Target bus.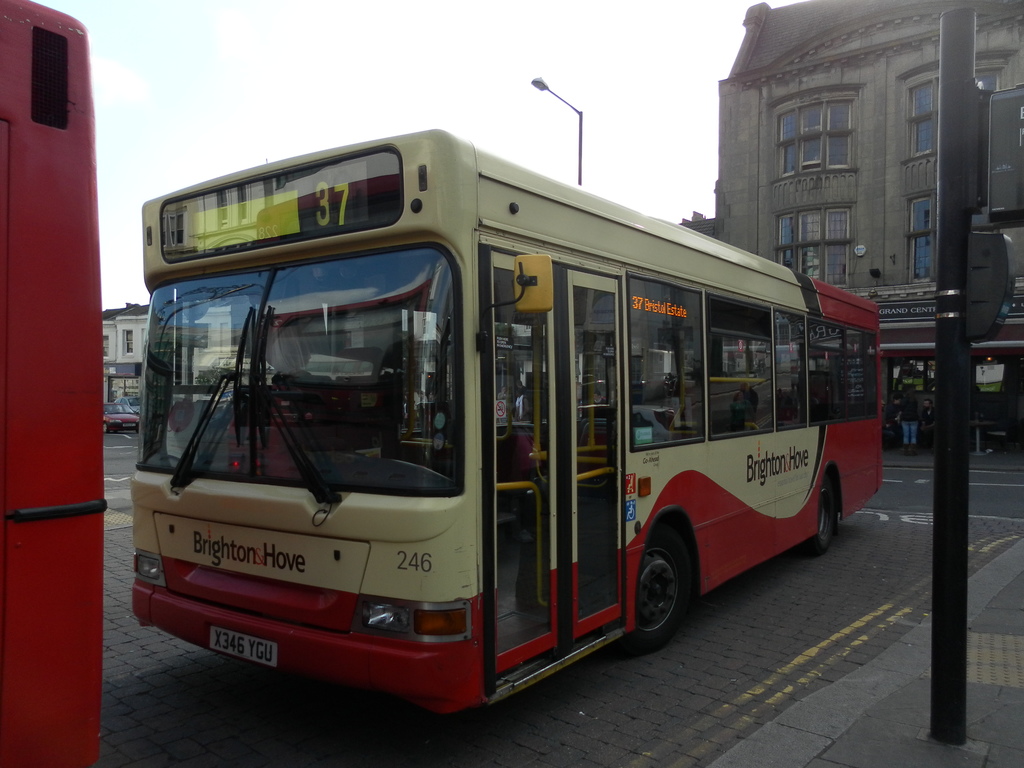
Target region: locate(0, 0, 110, 767).
